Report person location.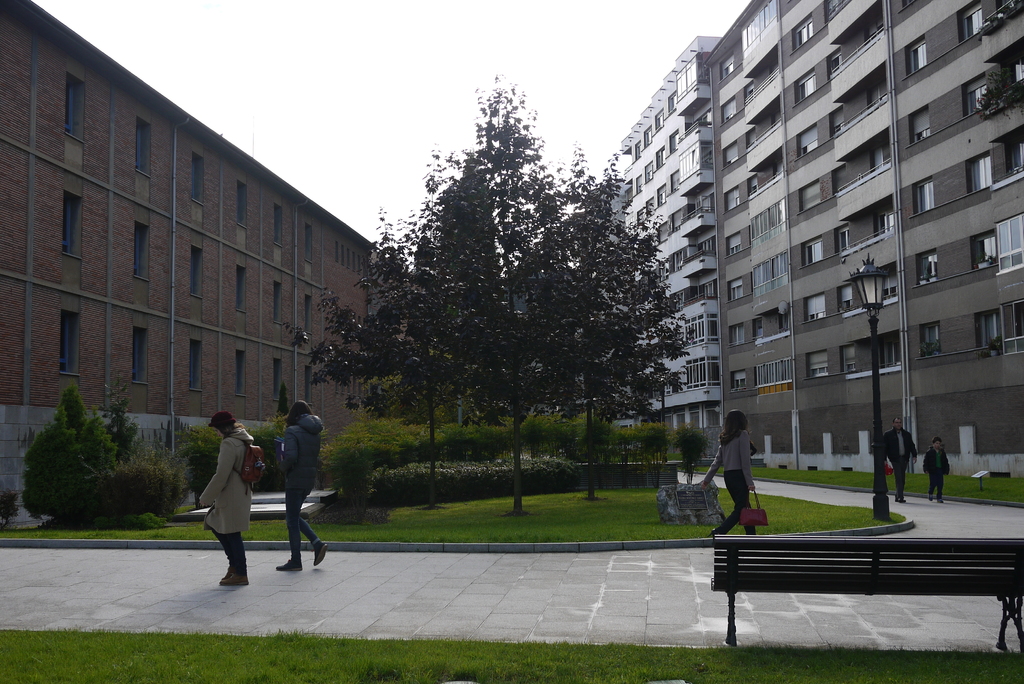
Report: locate(924, 440, 952, 508).
